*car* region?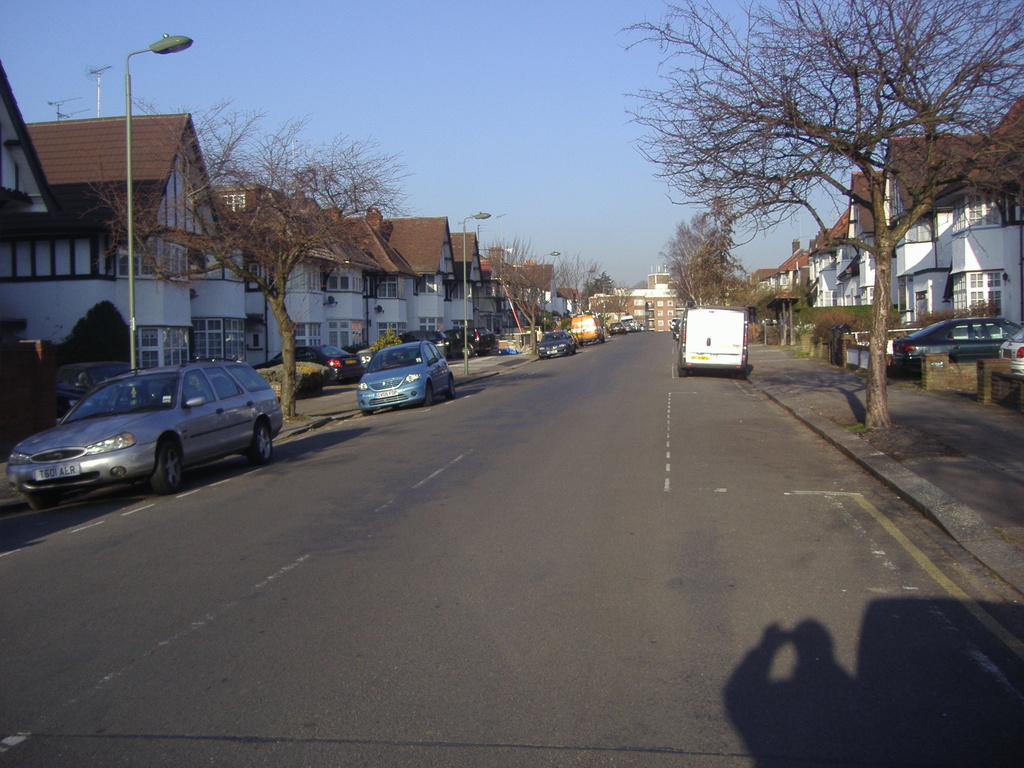
394:326:450:361
